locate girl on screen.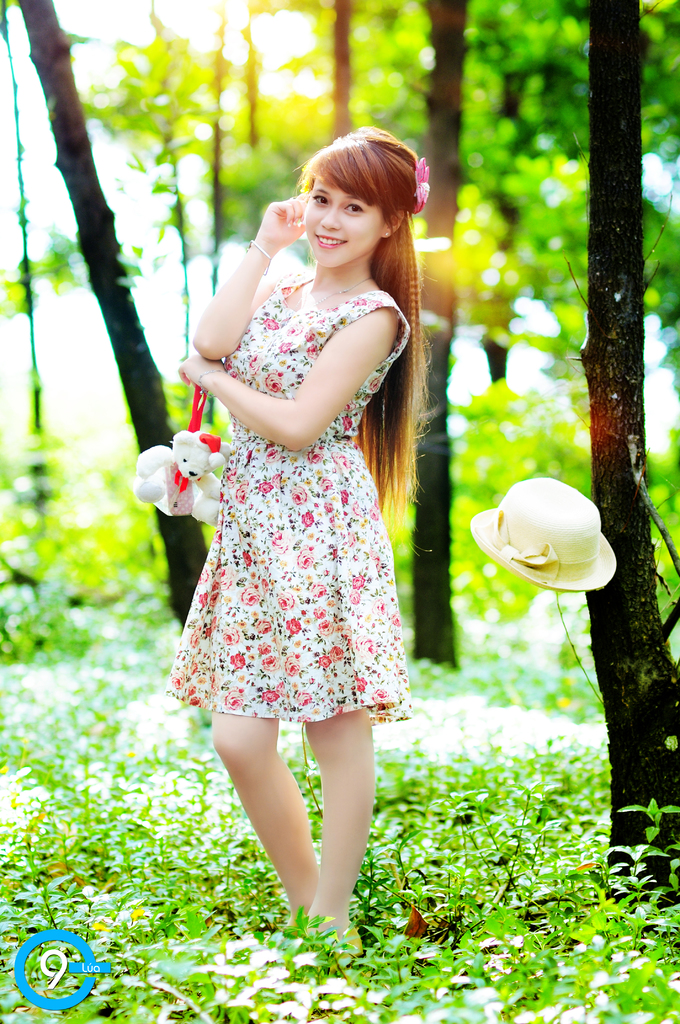
On screen at region(162, 122, 430, 961).
